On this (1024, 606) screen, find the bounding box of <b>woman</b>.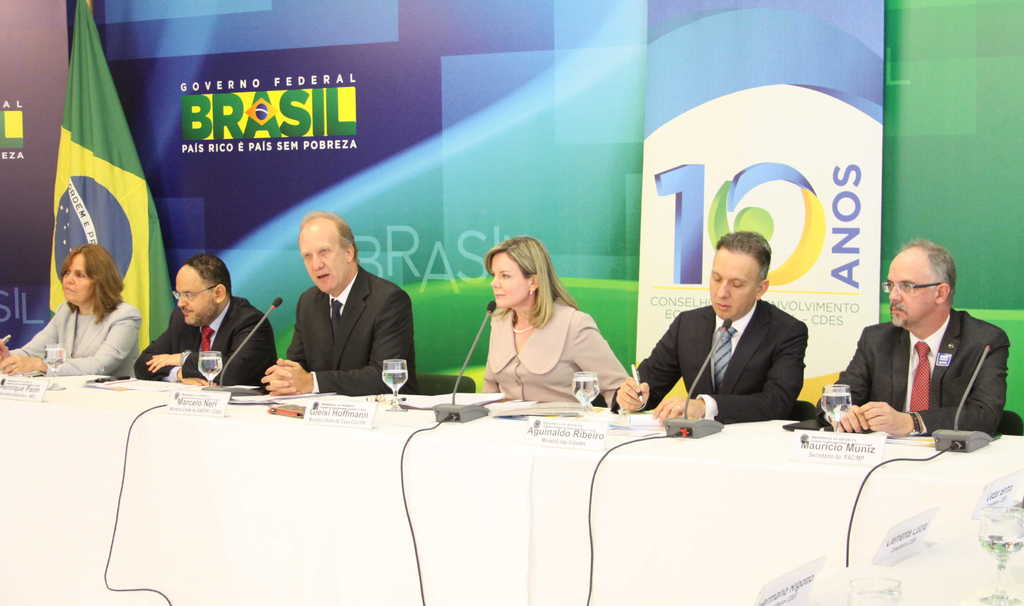
Bounding box: [478,230,624,420].
